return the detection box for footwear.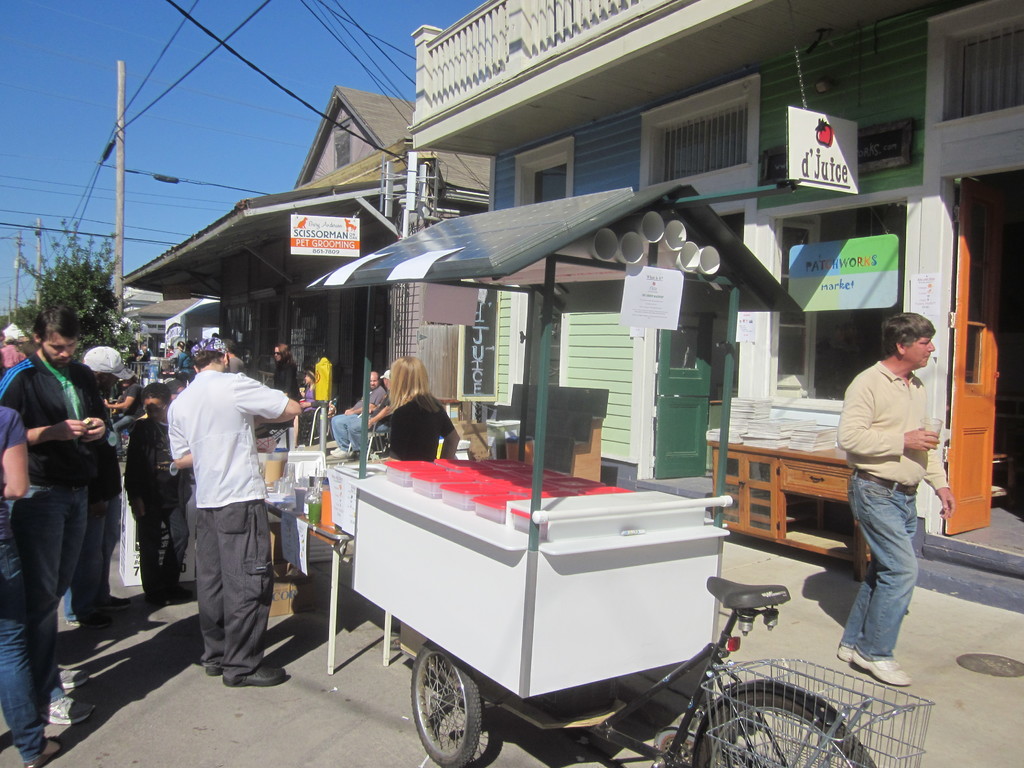
left=38, top=692, right=97, bottom=721.
